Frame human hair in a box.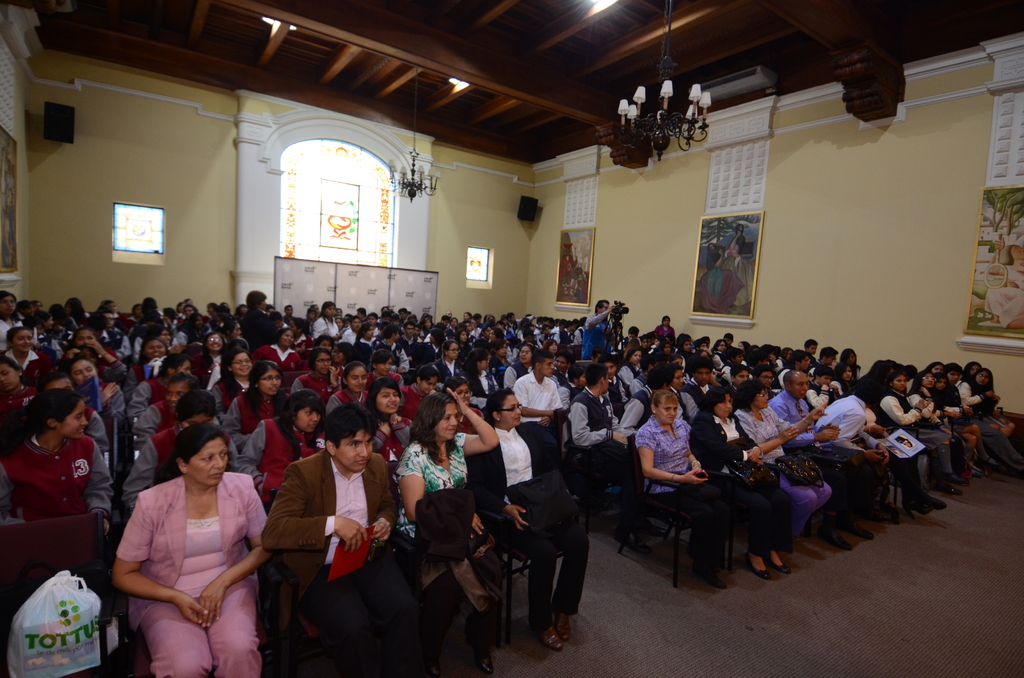
x1=486, y1=387, x2=515, y2=429.
